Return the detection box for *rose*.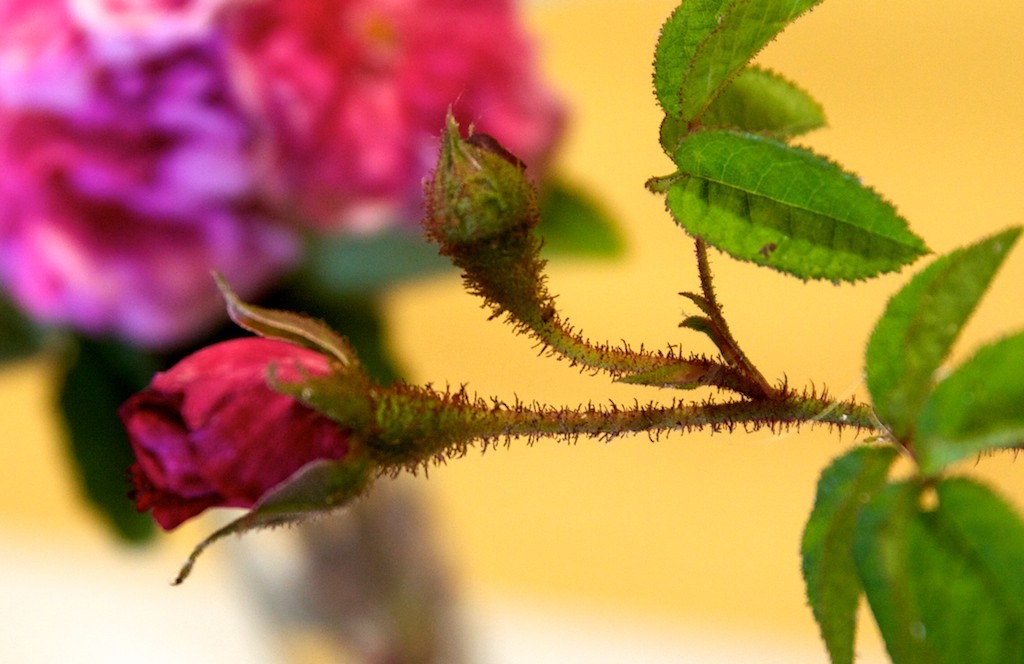
[x1=124, y1=335, x2=367, y2=539].
